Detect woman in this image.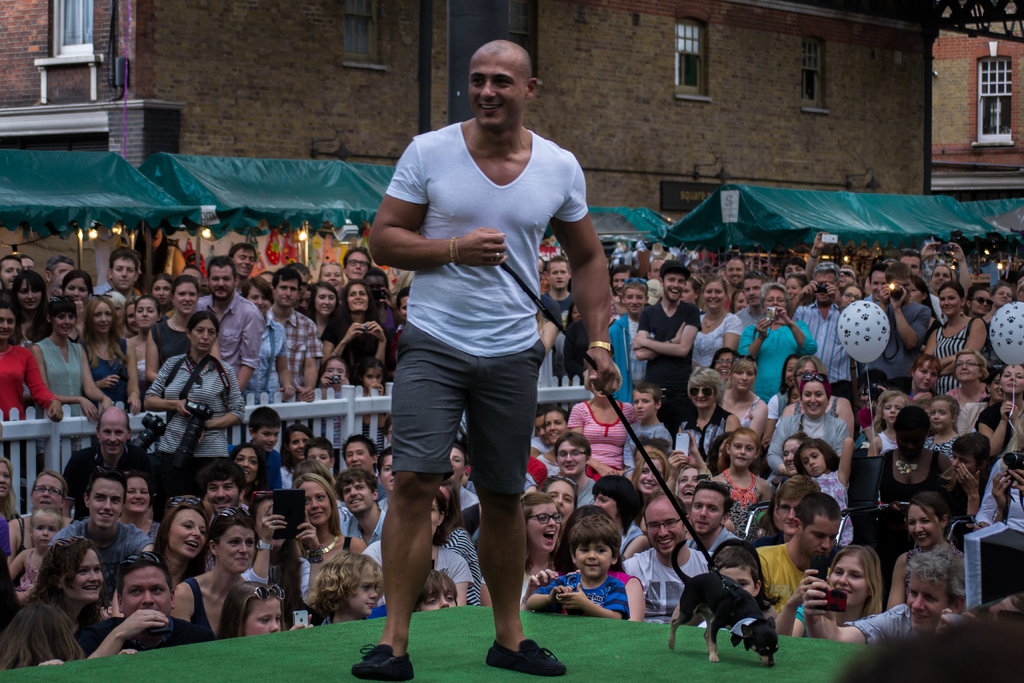
Detection: region(954, 369, 1001, 438).
